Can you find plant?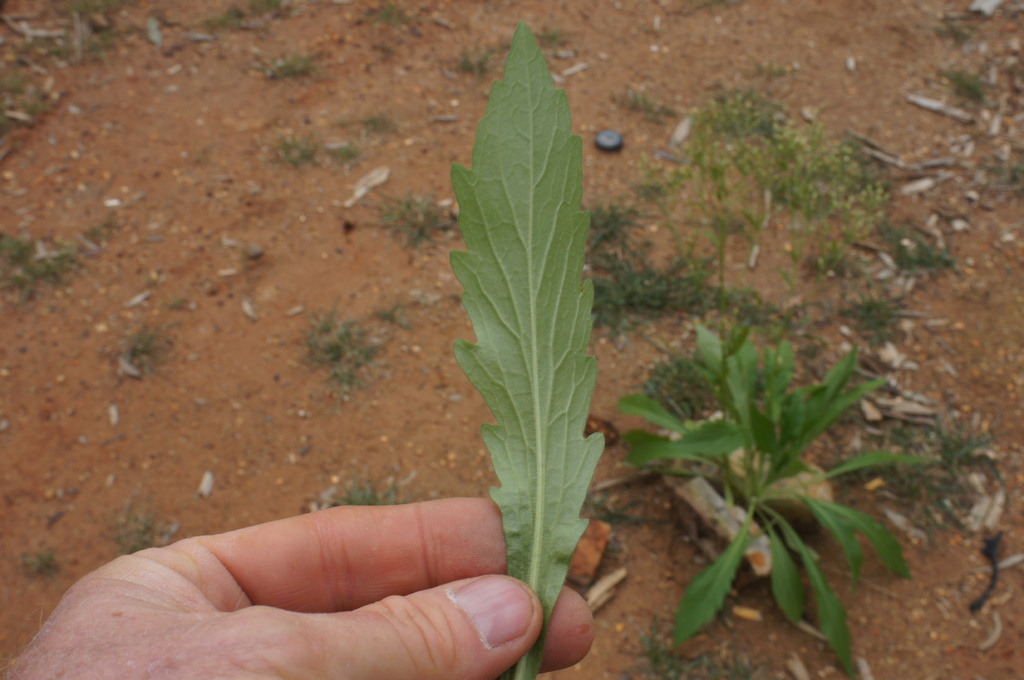
Yes, bounding box: [28,536,59,581].
